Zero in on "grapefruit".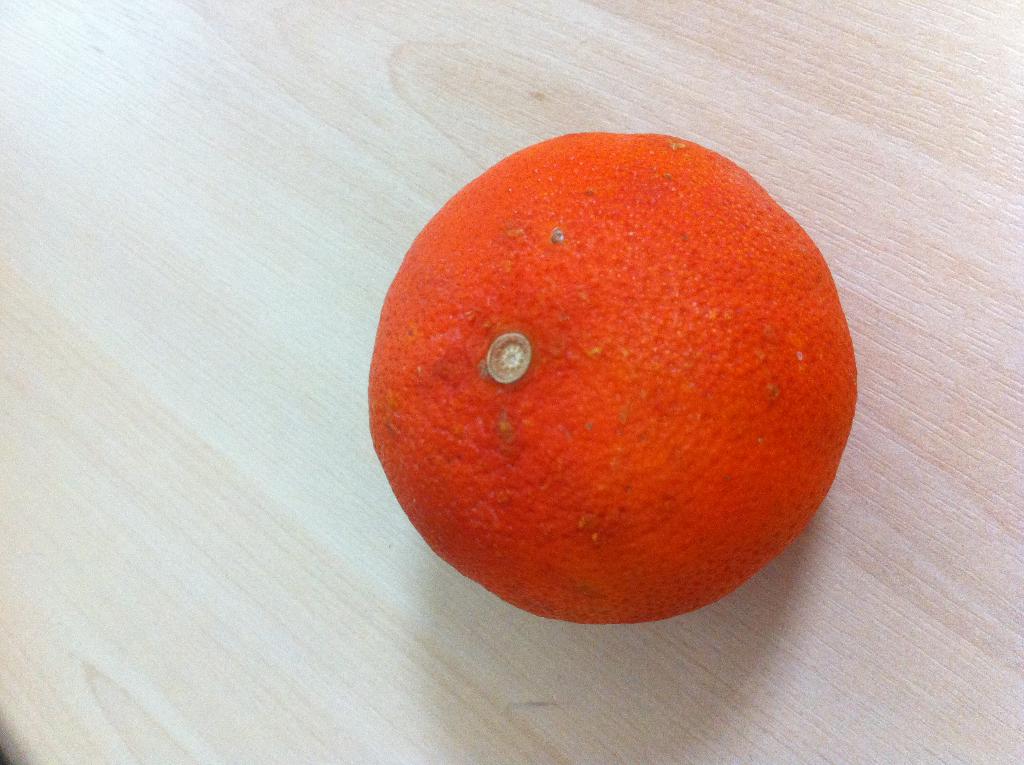
Zeroed in: bbox(371, 131, 859, 626).
